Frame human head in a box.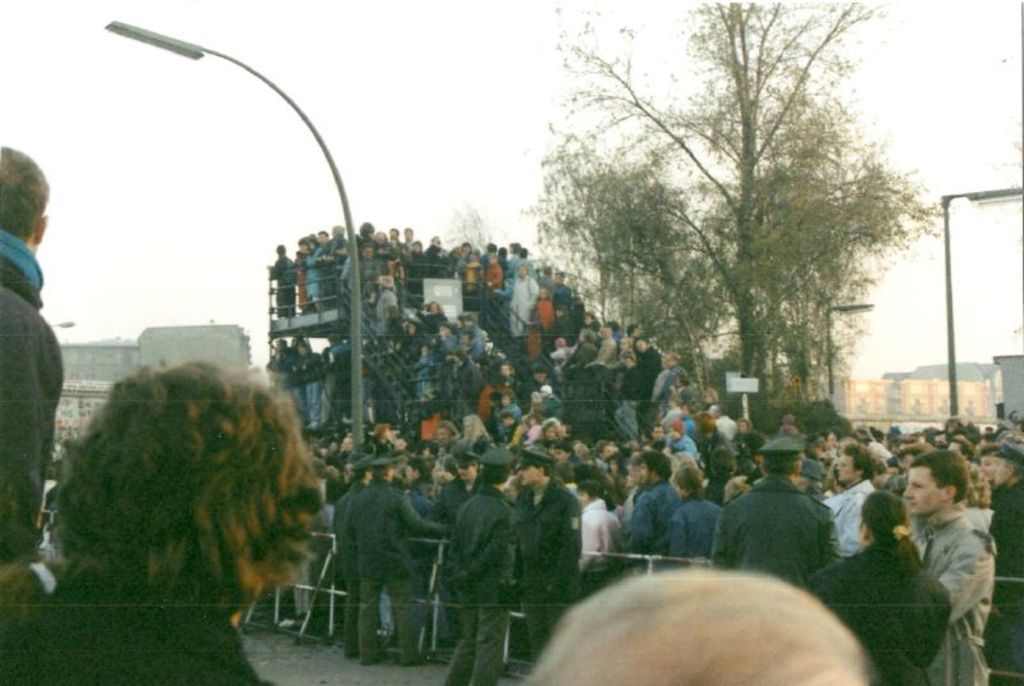
<bbox>454, 456, 476, 485</bbox>.
